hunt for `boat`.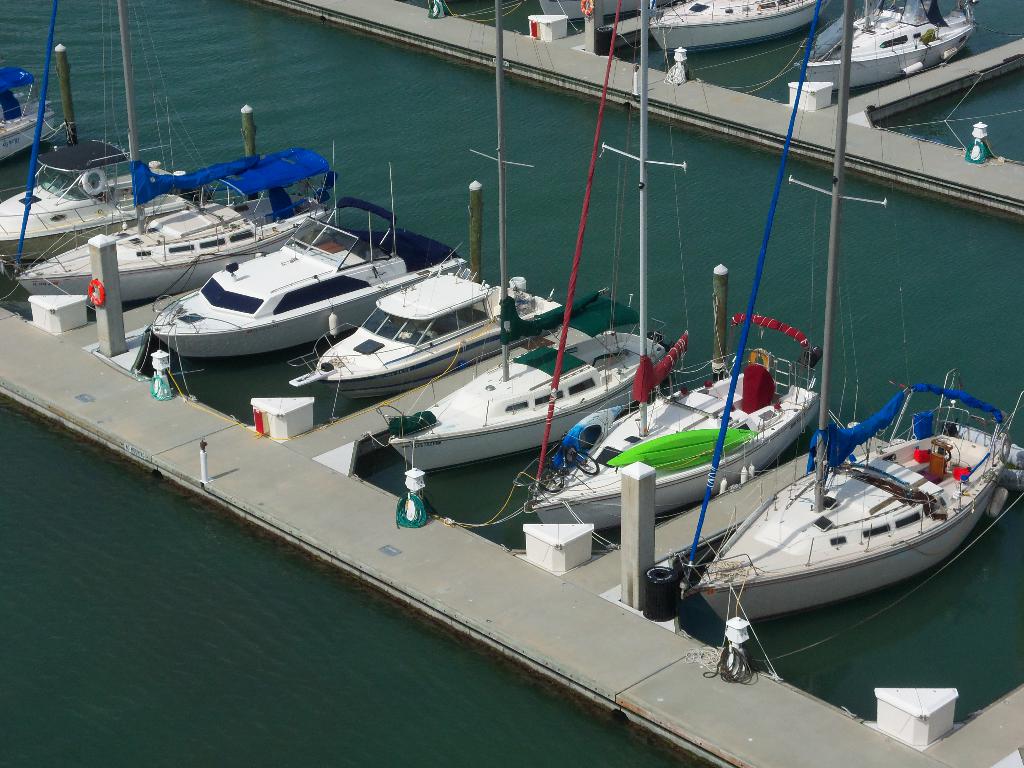
Hunted down at crop(799, 0, 982, 93).
